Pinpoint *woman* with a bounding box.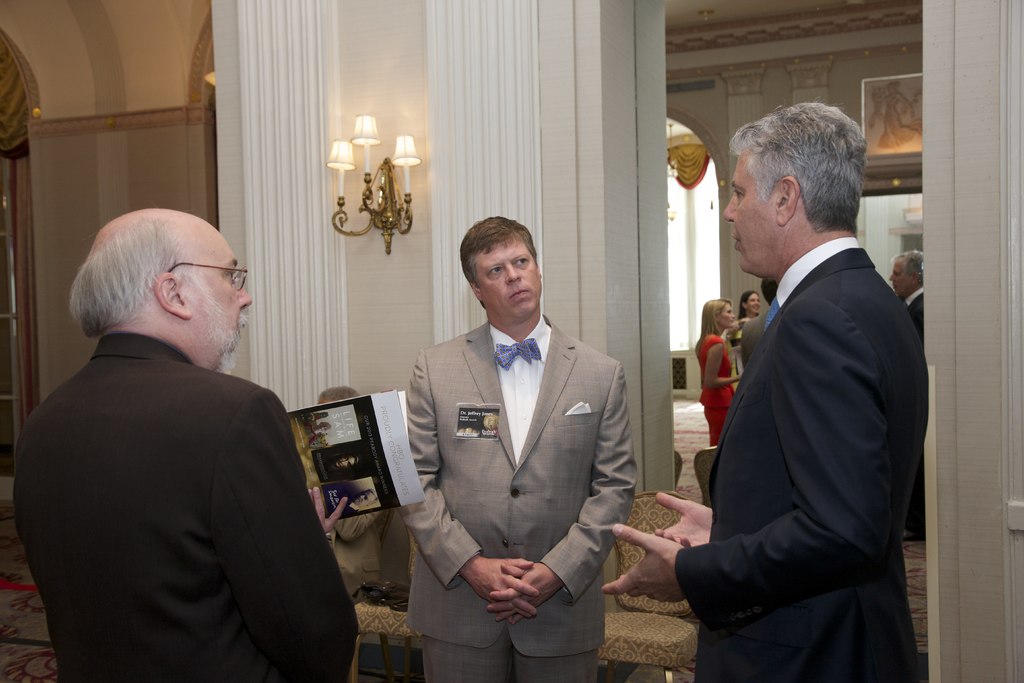
pyautogui.locateOnScreen(653, 119, 933, 682).
